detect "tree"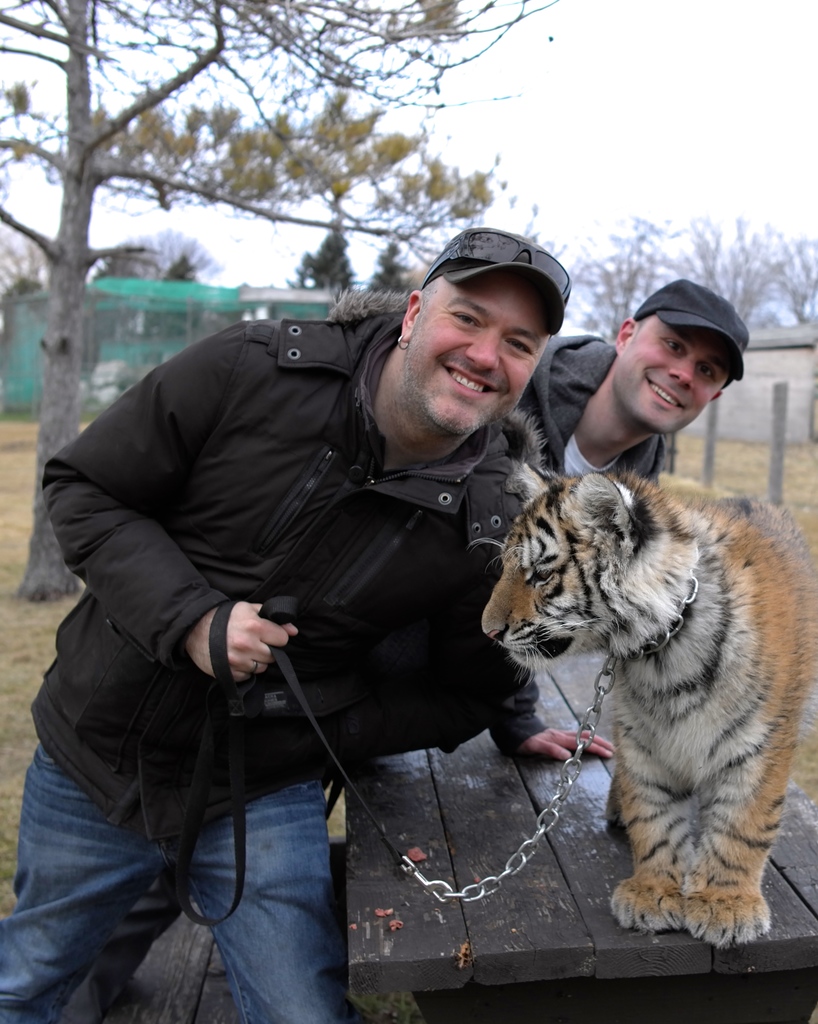
x1=286, y1=224, x2=352, y2=293
